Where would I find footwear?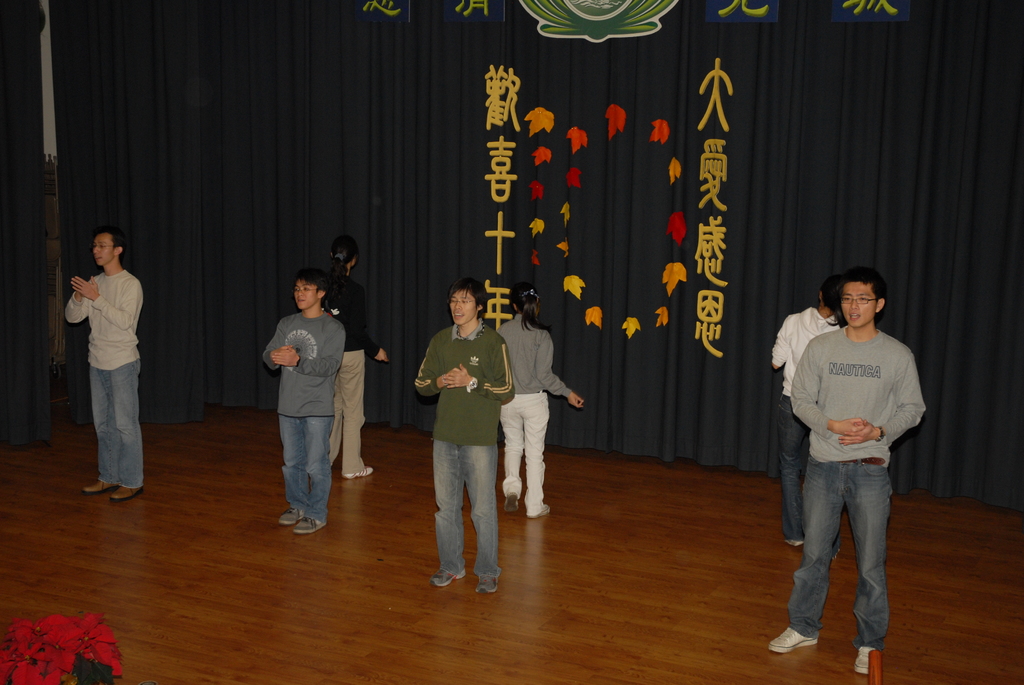
At [82, 479, 109, 494].
